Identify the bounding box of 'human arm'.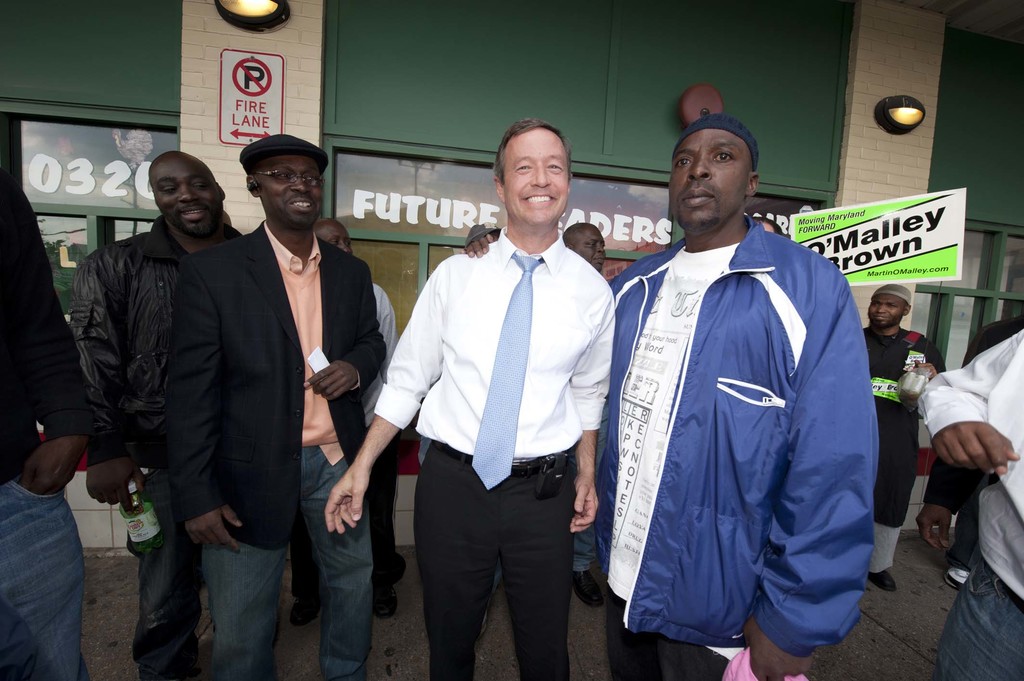
461:227:501:261.
